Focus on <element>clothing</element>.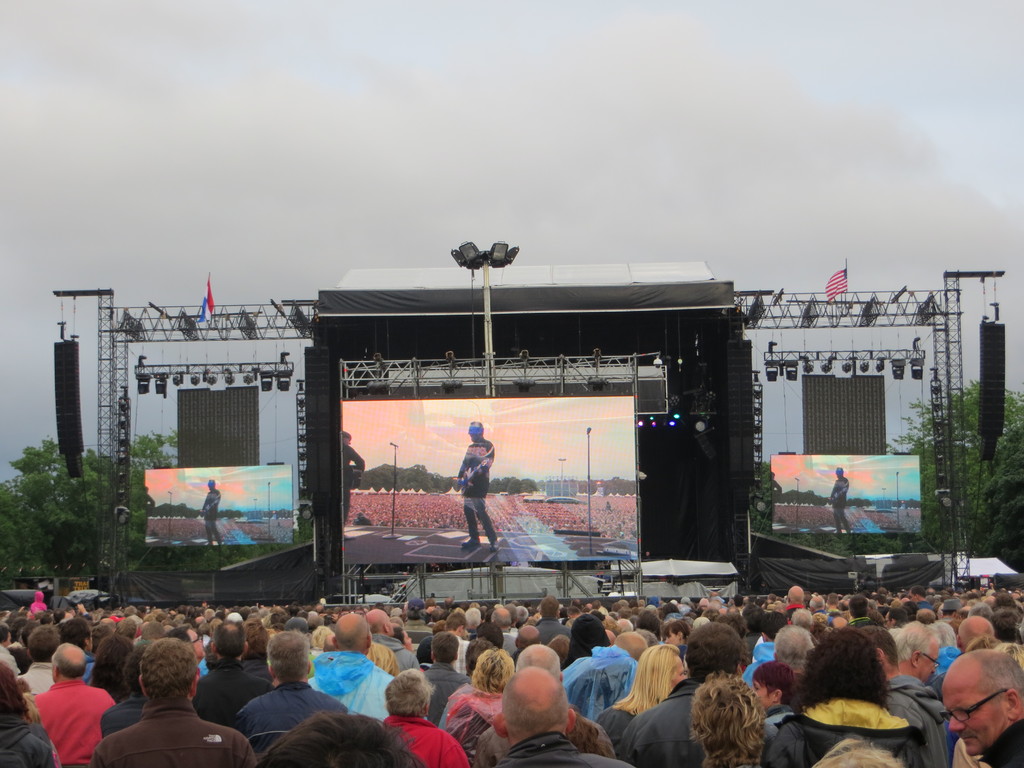
Focused at (198, 488, 232, 544).
